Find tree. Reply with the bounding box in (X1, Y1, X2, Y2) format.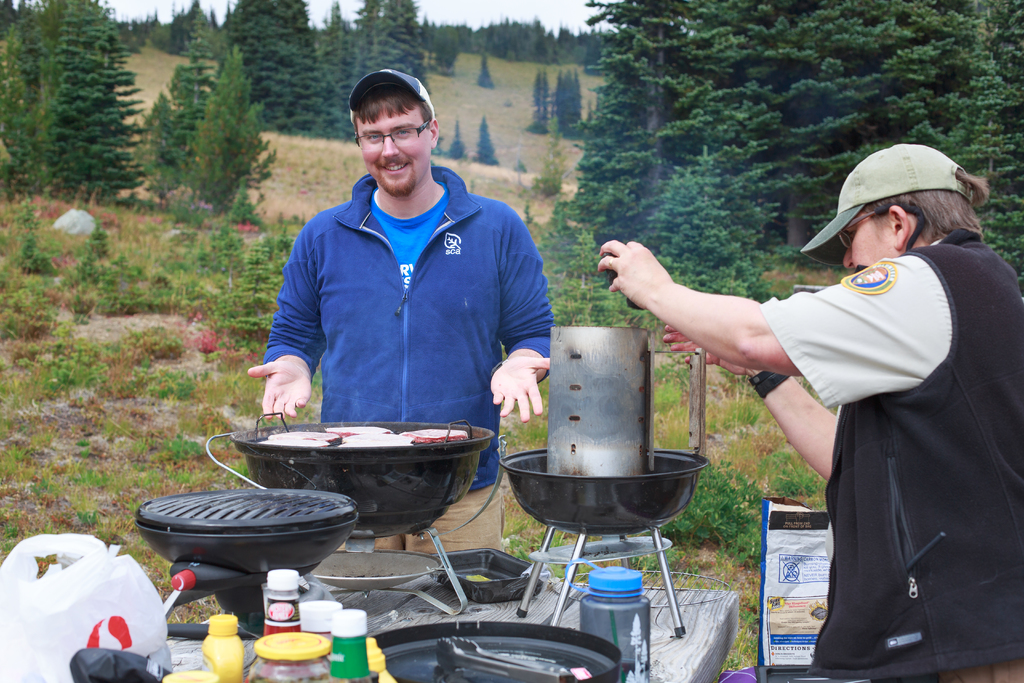
(321, 0, 356, 89).
